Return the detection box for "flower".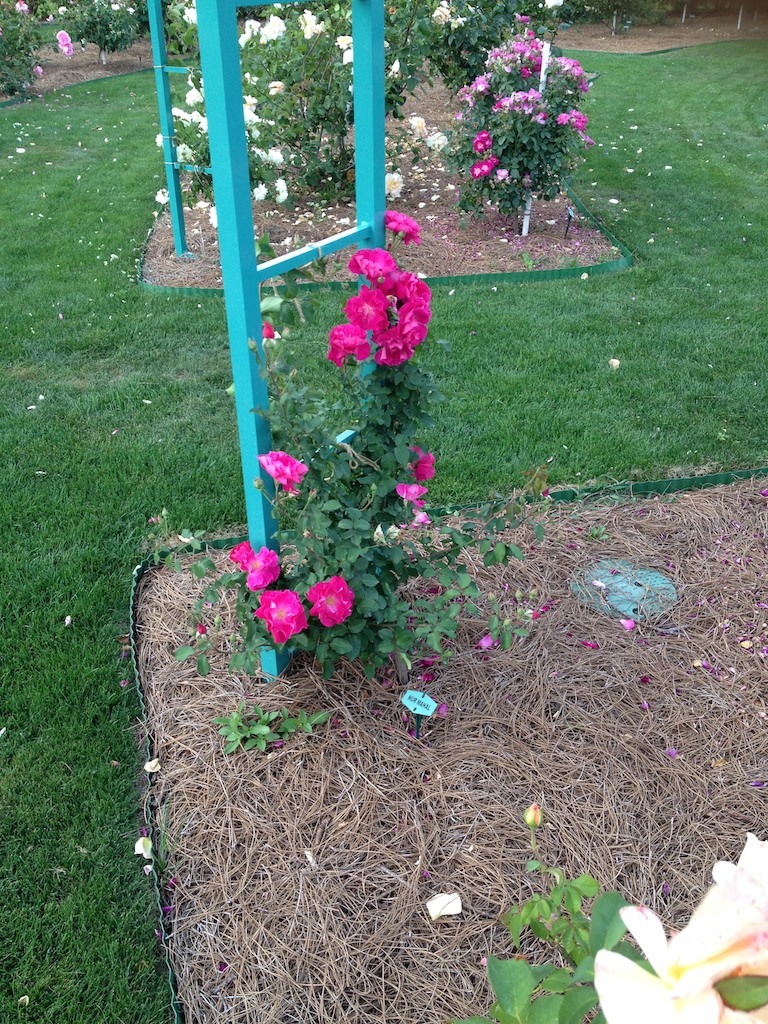
crop(12, 1, 29, 17).
